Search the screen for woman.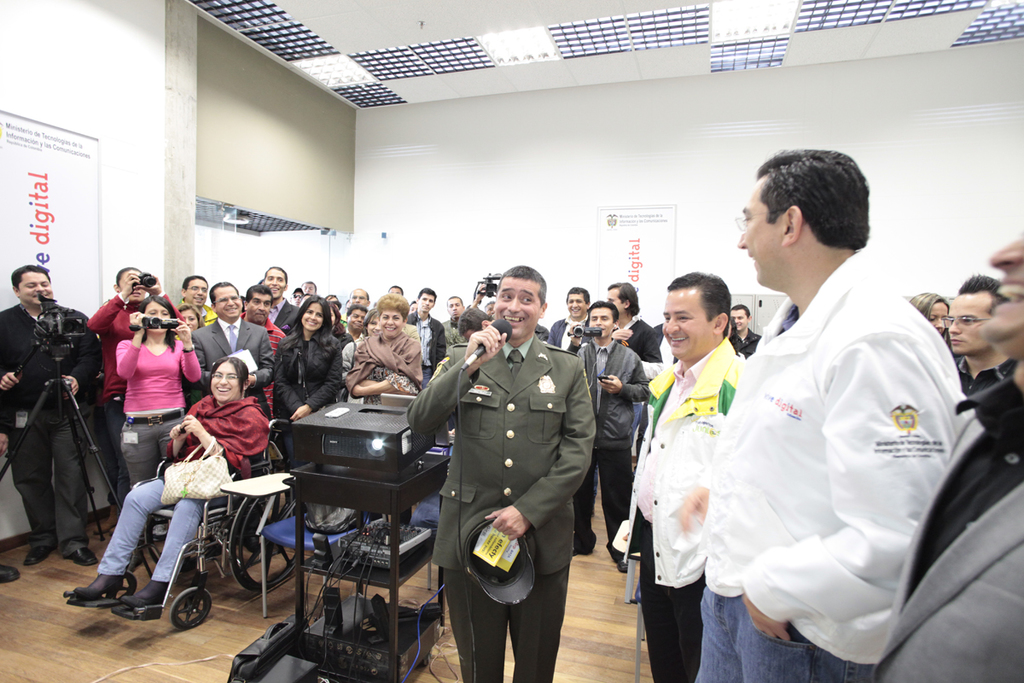
Found at x1=73, y1=358, x2=271, y2=610.
